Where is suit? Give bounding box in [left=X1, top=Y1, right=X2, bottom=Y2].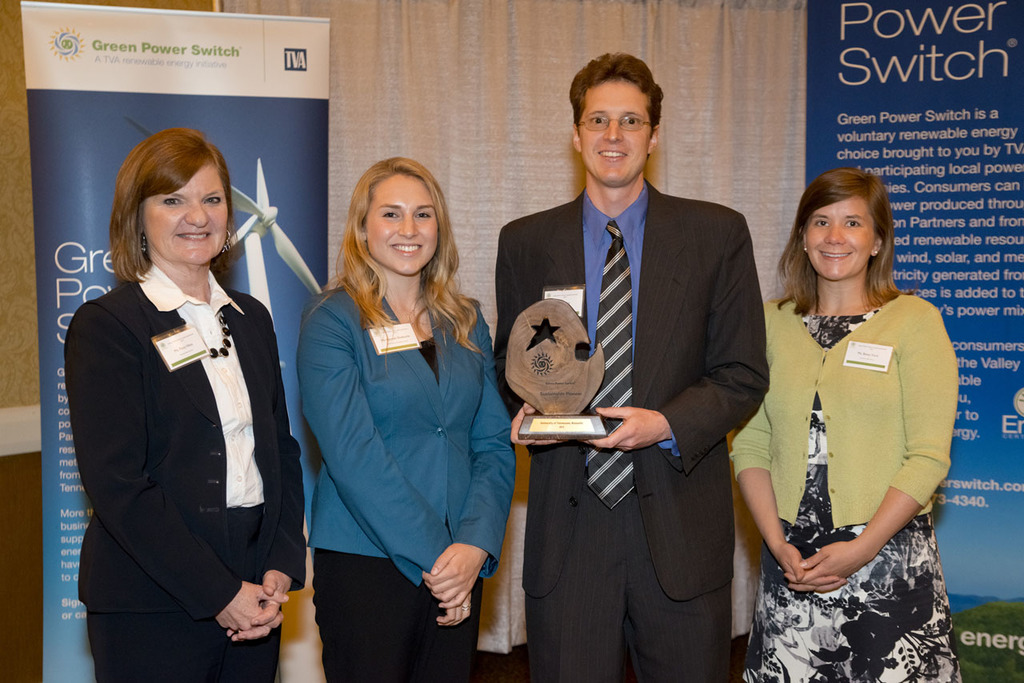
[left=513, top=64, right=762, bottom=672].
